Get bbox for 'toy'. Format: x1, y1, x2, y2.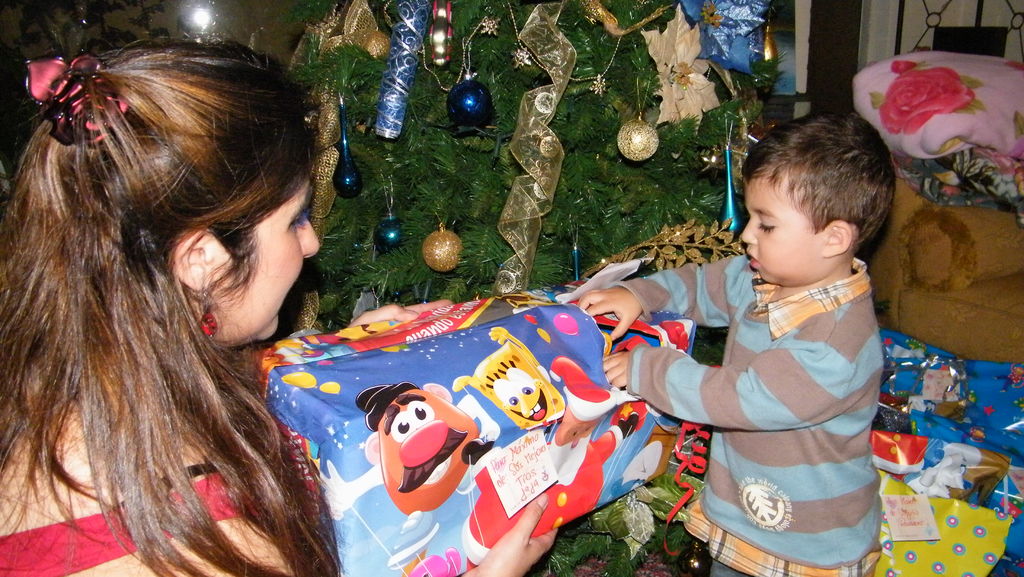
443, 76, 494, 129.
